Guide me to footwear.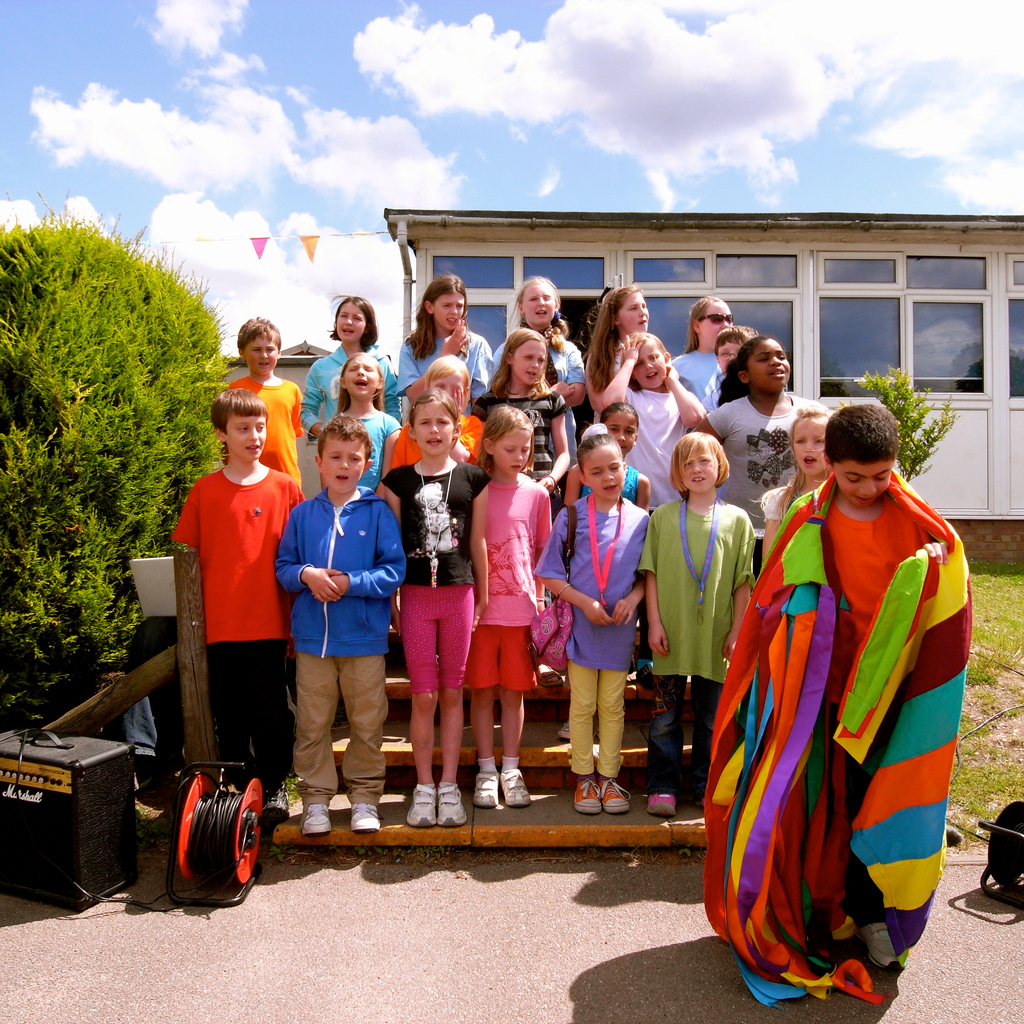
Guidance: box=[573, 778, 601, 813].
